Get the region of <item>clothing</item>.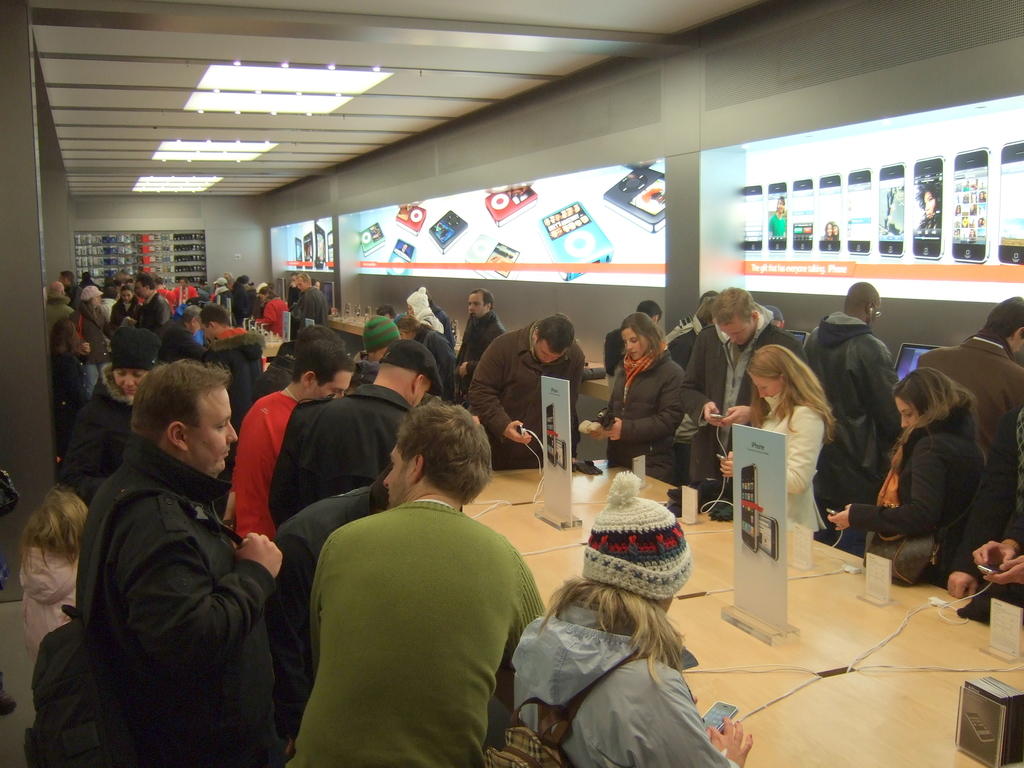
[691,318,803,487].
